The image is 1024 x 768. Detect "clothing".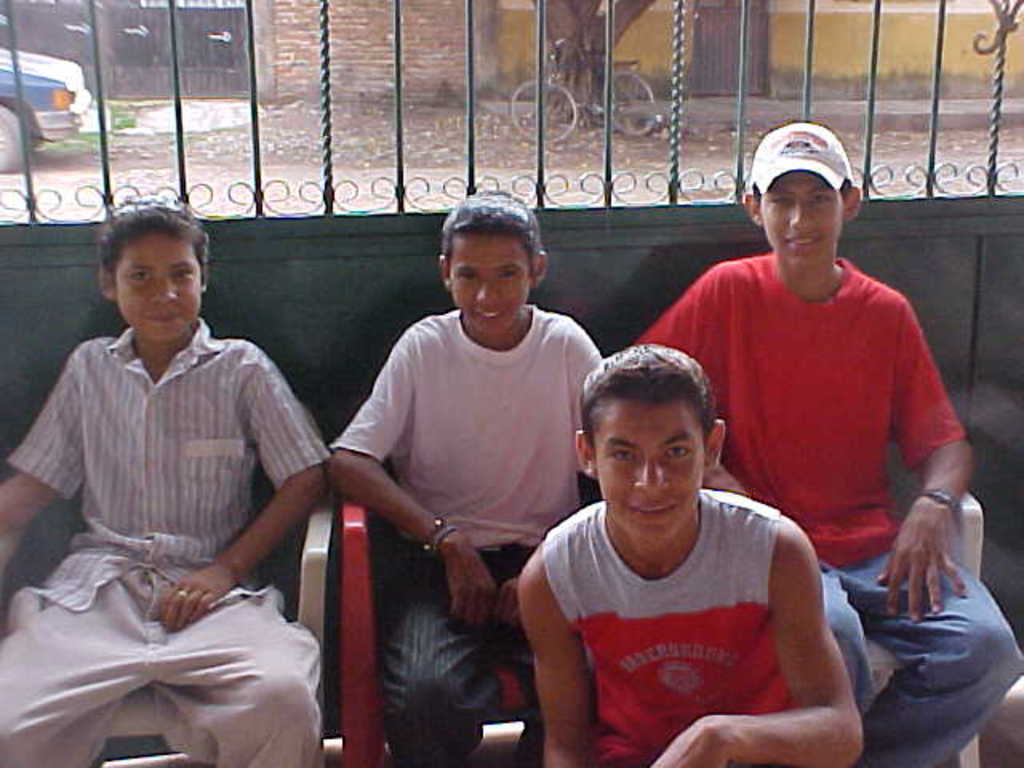
Detection: <bbox>541, 482, 786, 766</bbox>.
